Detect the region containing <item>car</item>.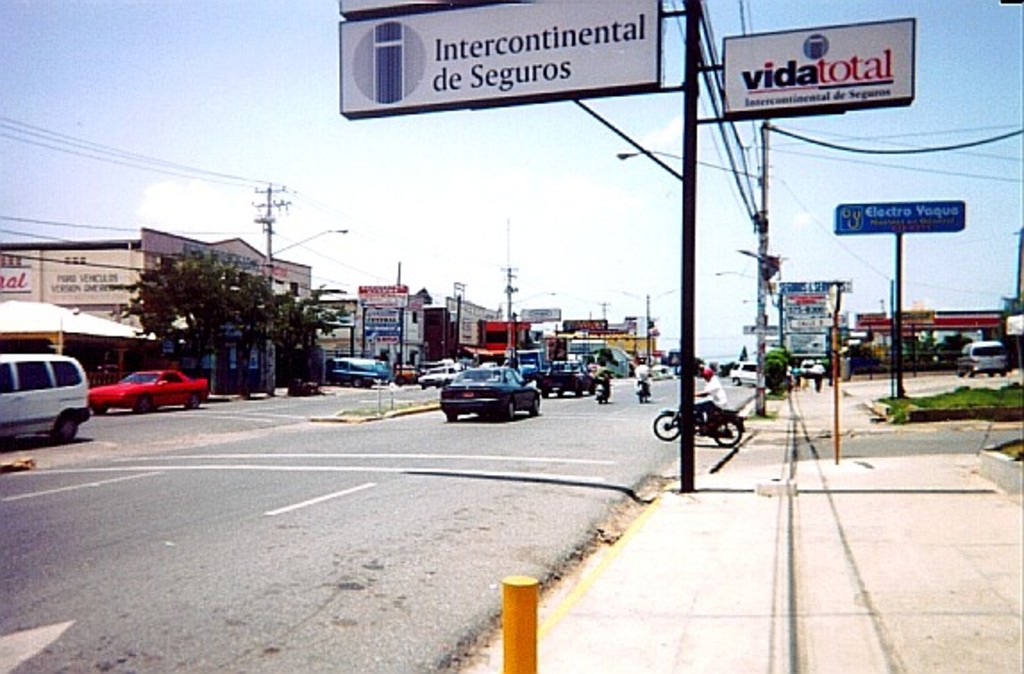
left=0, top=349, right=91, bottom=443.
